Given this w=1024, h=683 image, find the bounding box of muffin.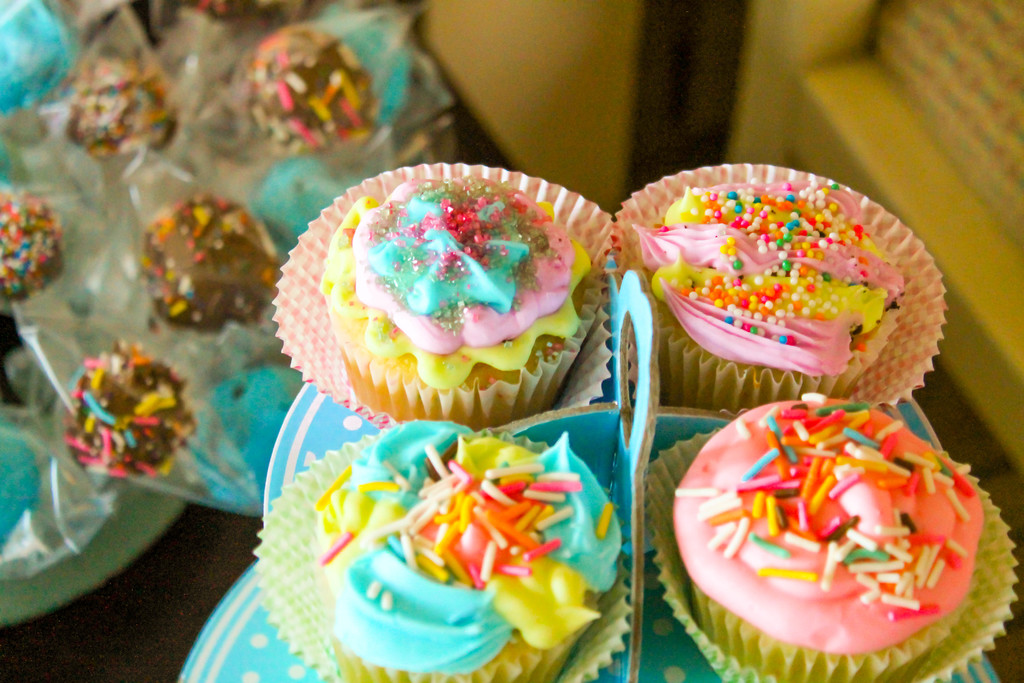
<bbox>604, 157, 950, 415</bbox>.
